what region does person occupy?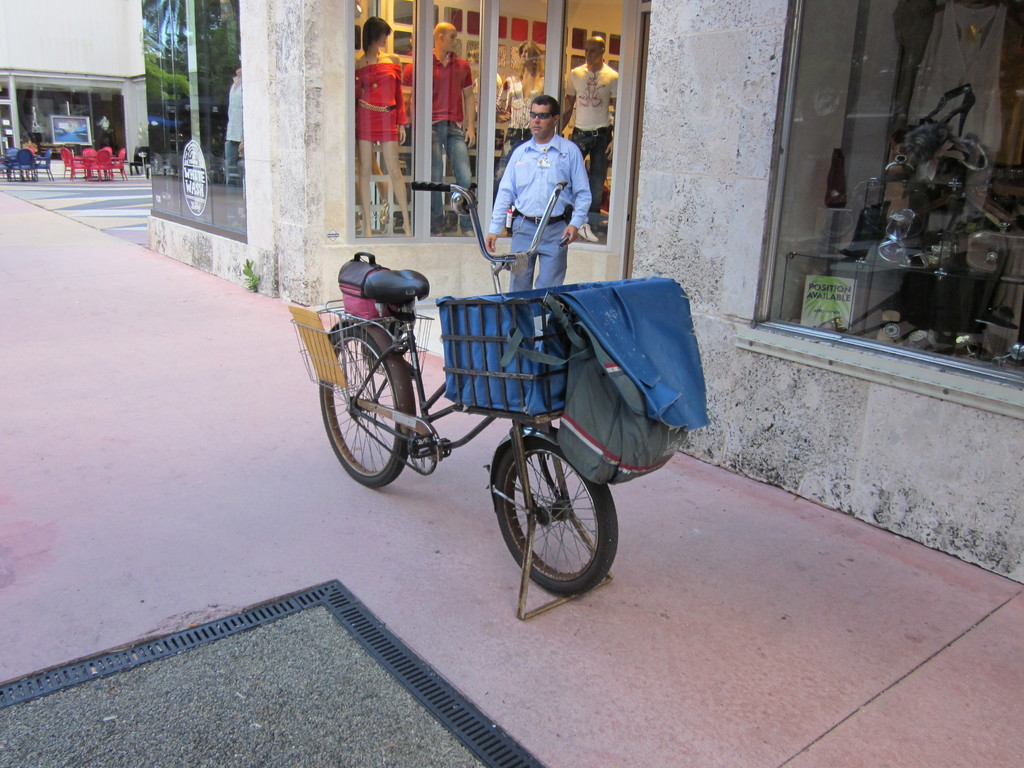
bbox=[484, 88, 592, 297].
